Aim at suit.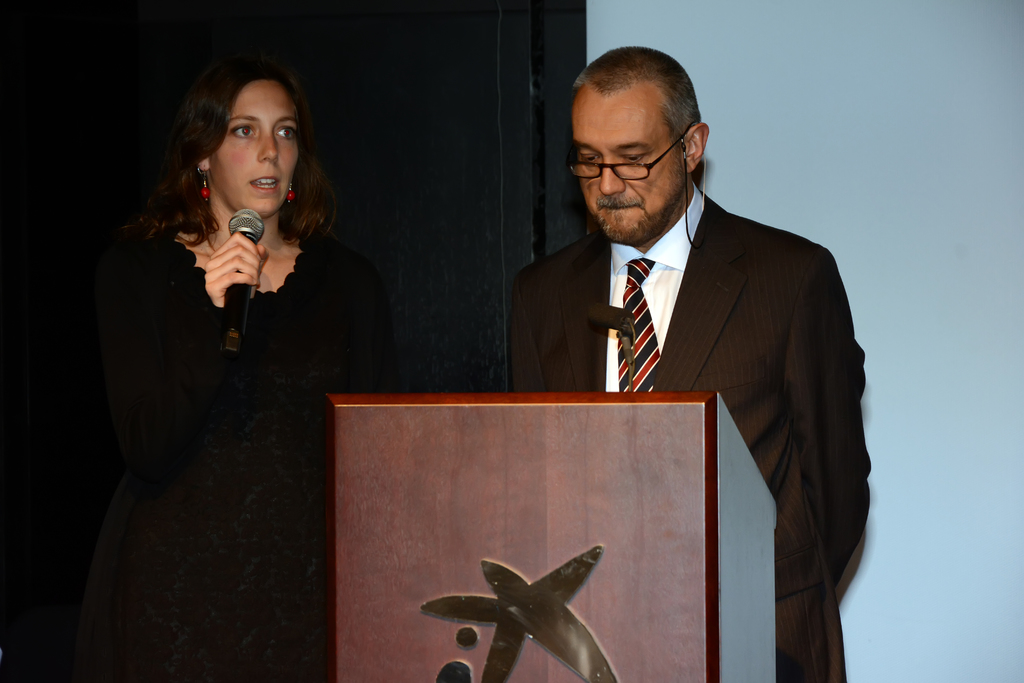
Aimed at left=519, top=104, right=851, bottom=629.
